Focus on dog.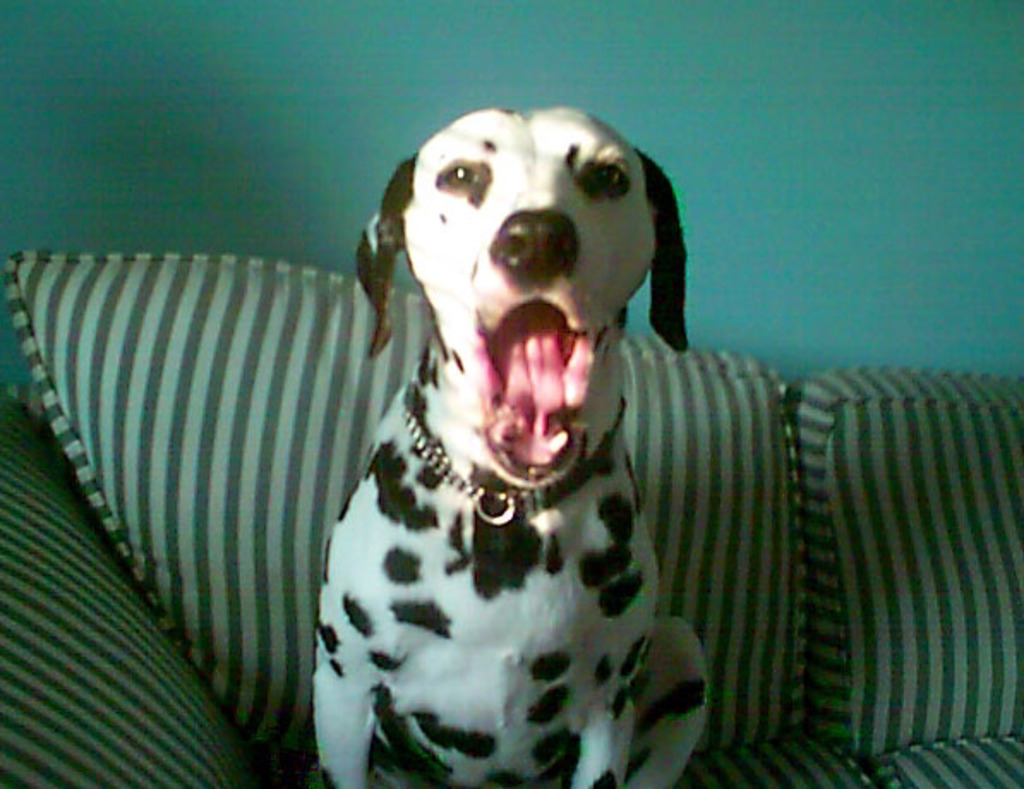
Focused at x1=305, y1=108, x2=715, y2=787.
